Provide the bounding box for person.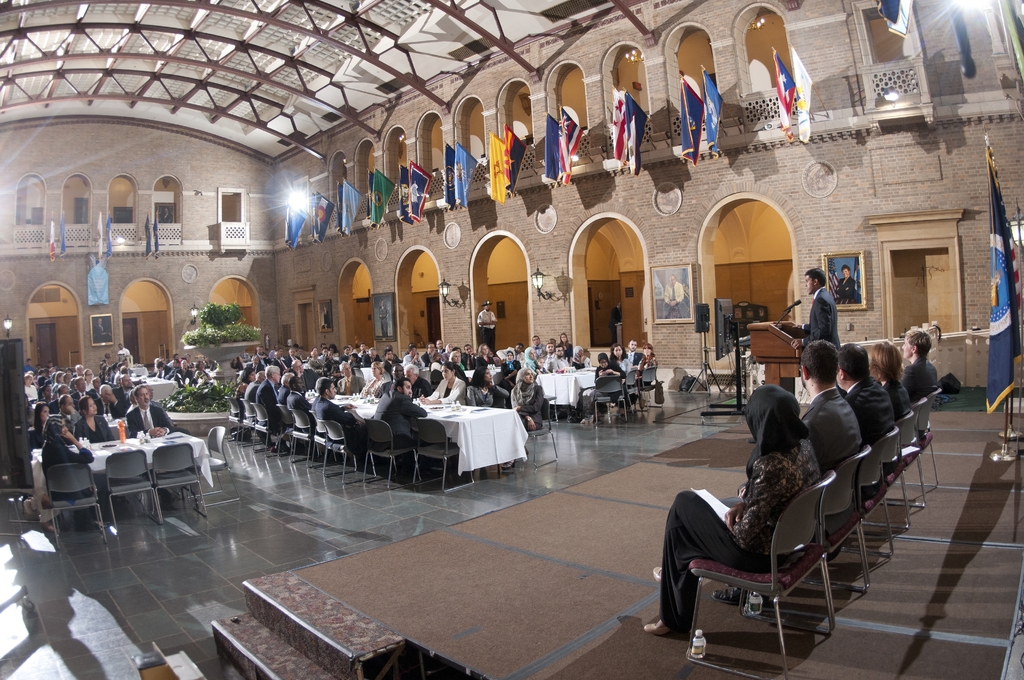
BBox(65, 389, 129, 445).
